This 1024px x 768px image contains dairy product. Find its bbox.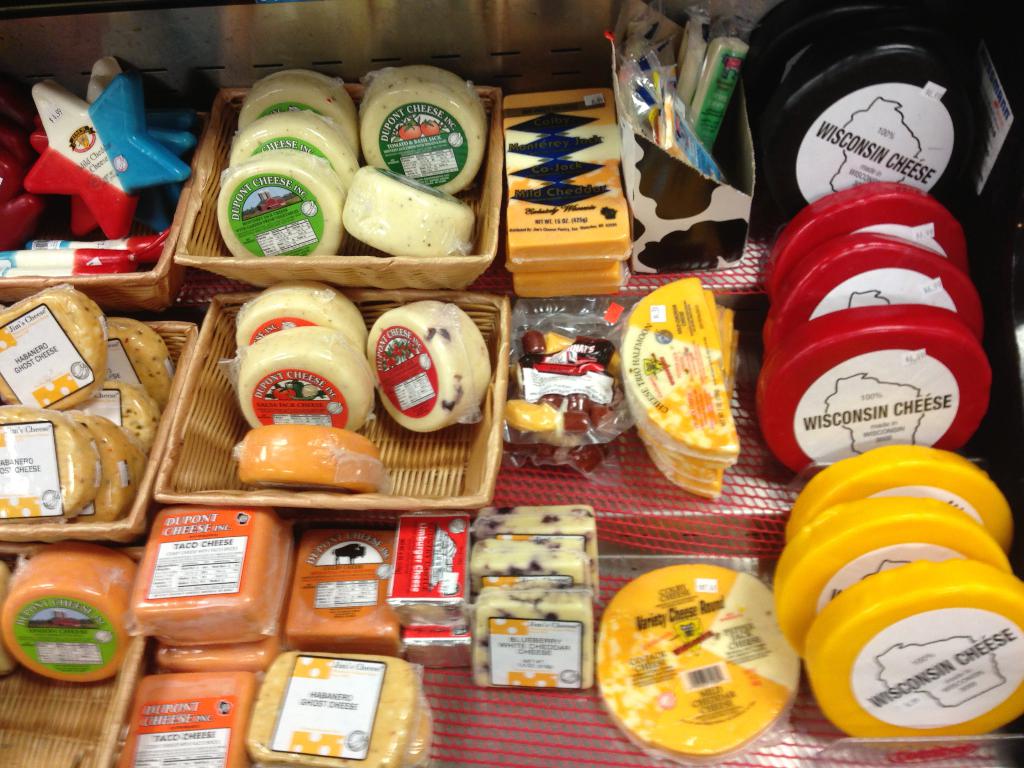
<box>240,282,366,358</box>.
